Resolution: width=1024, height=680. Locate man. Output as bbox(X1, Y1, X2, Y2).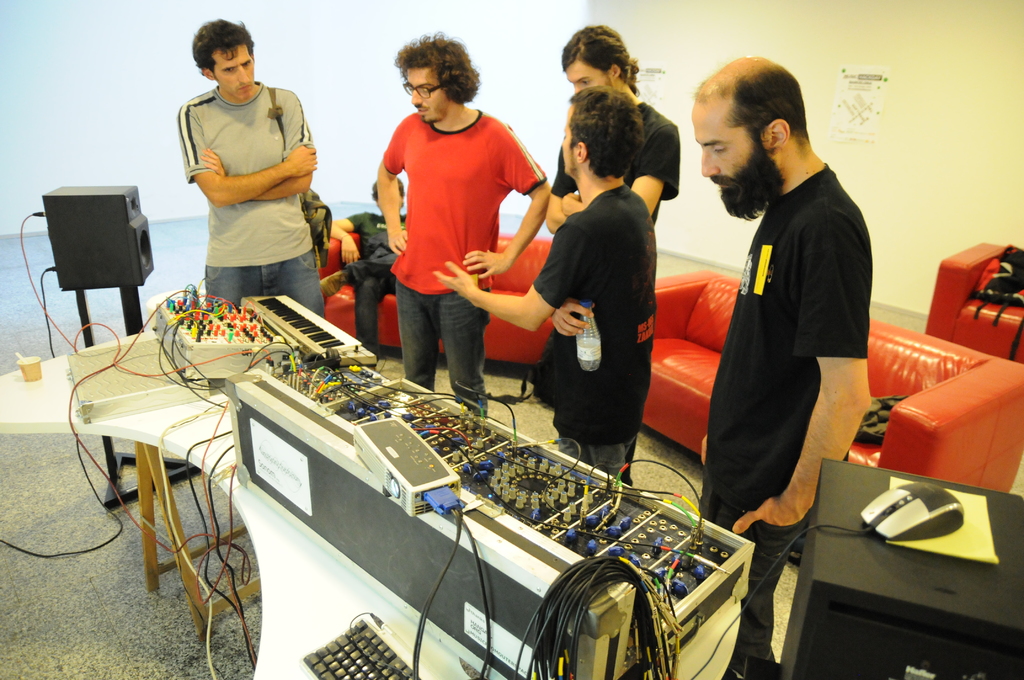
bbox(366, 29, 550, 412).
